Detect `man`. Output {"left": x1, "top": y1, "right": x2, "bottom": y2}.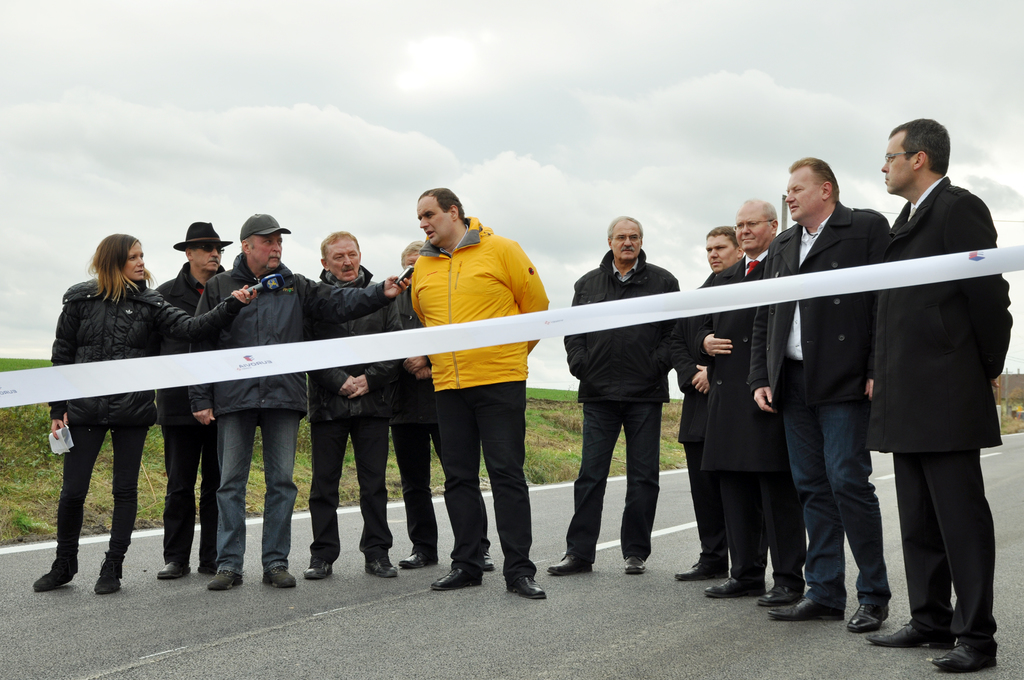
{"left": 705, "top": 198, "right": 808, "bottom": 611}.
